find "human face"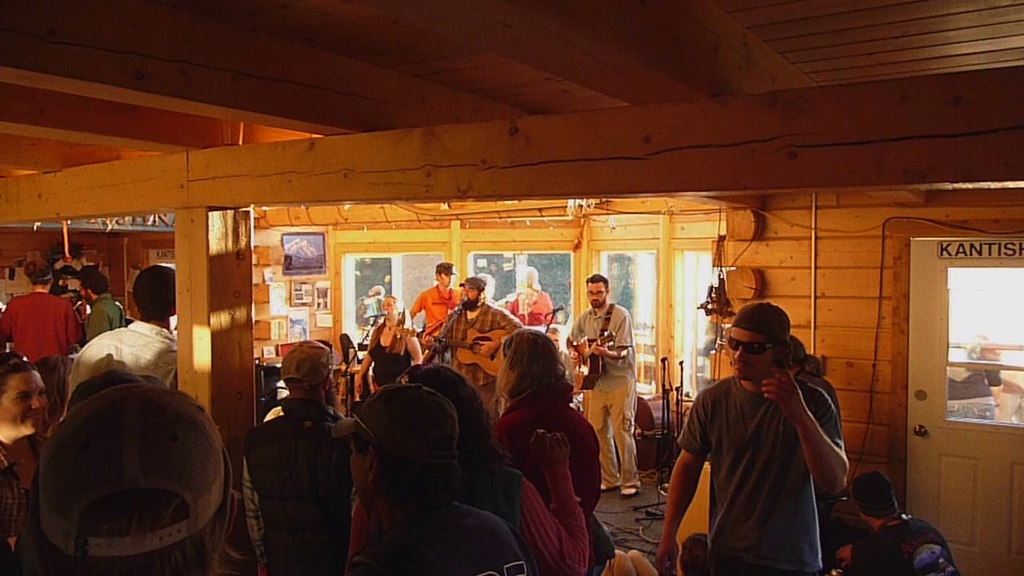
select_region(466, 289, 474, 302)
